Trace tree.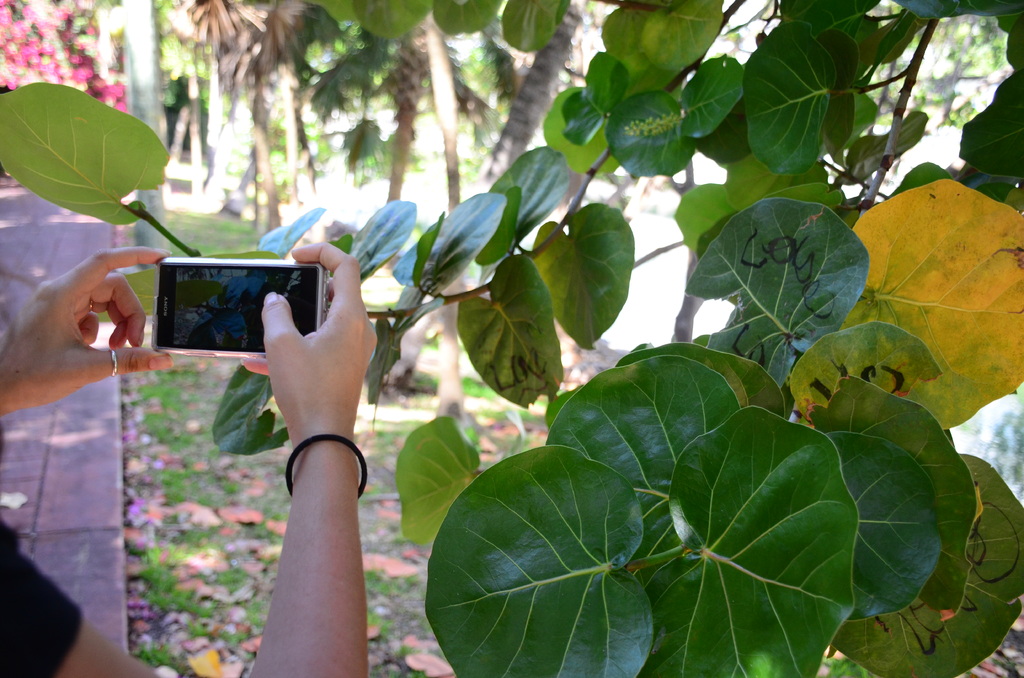
Traced to box=[0, 0, 1023, 677].
